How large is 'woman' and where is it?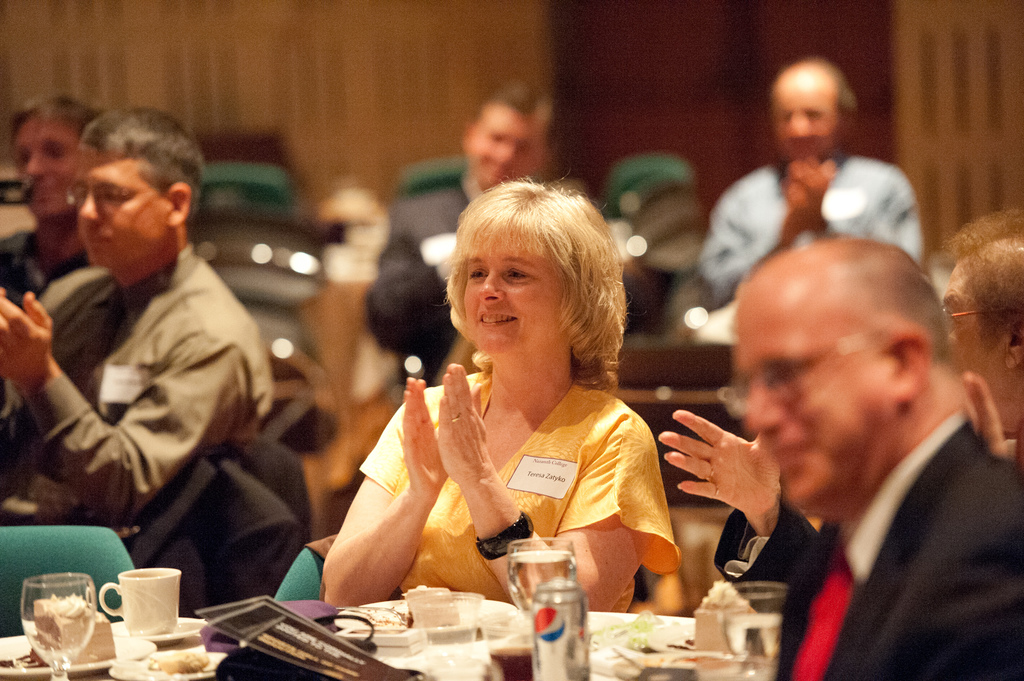
Bounding box: [x1=330, y1=164, x2=694, y2=634].
